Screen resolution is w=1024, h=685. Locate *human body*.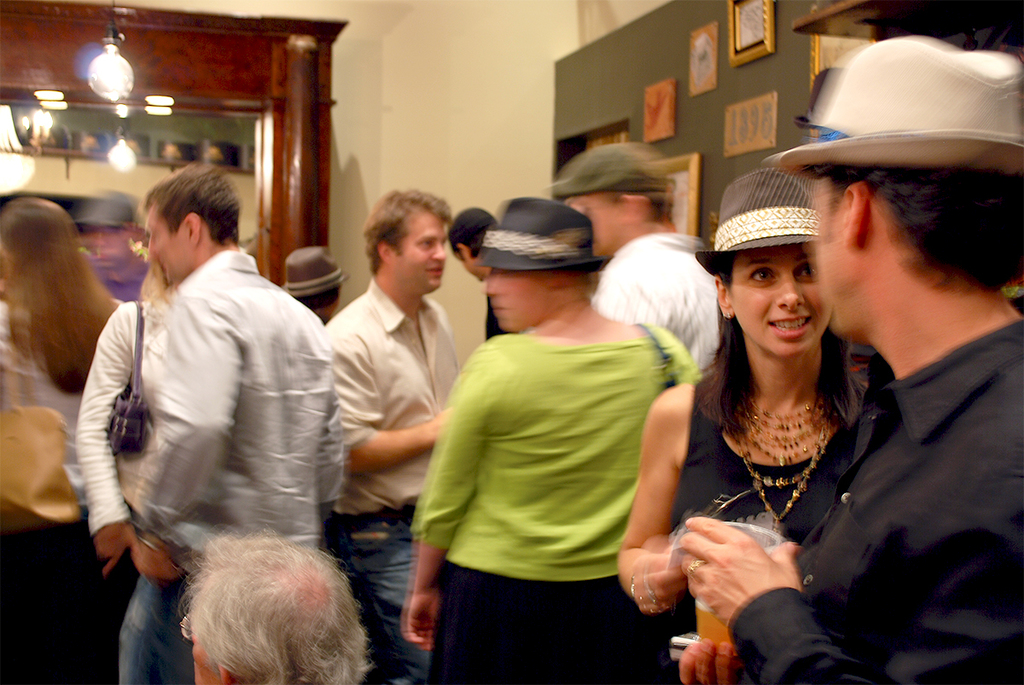
481:298:506:340.
